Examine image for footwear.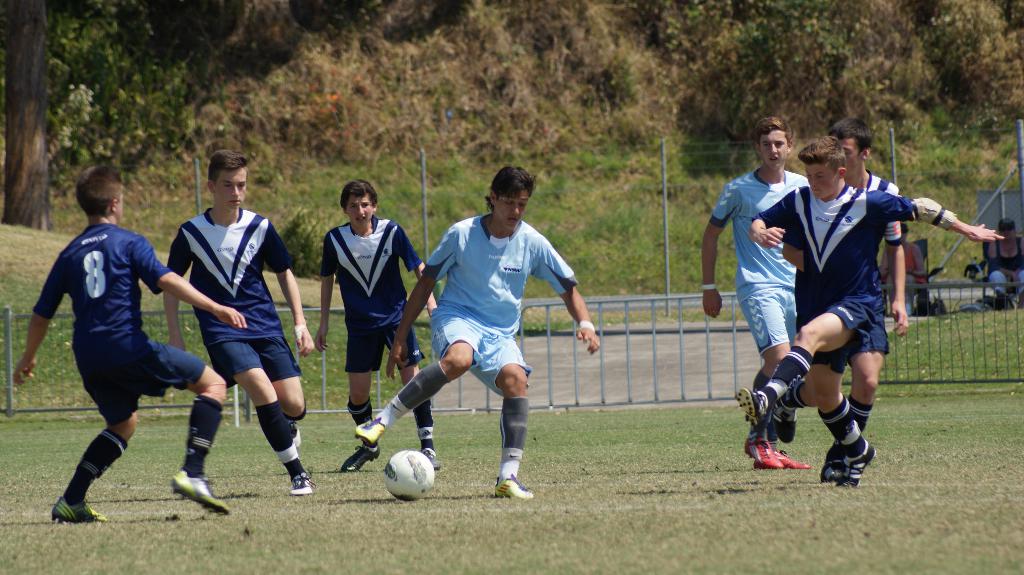
Examination result: rect(838, 446, 879, 487).
